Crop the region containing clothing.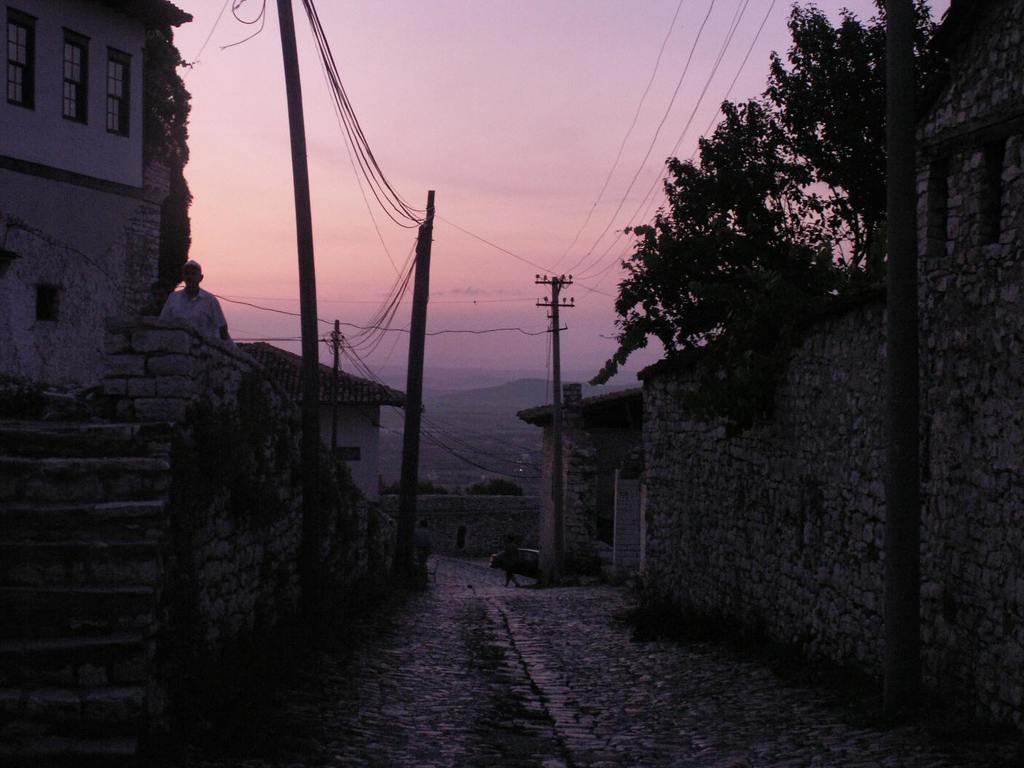
Crop region: crop(148, 265, 246, 355).
